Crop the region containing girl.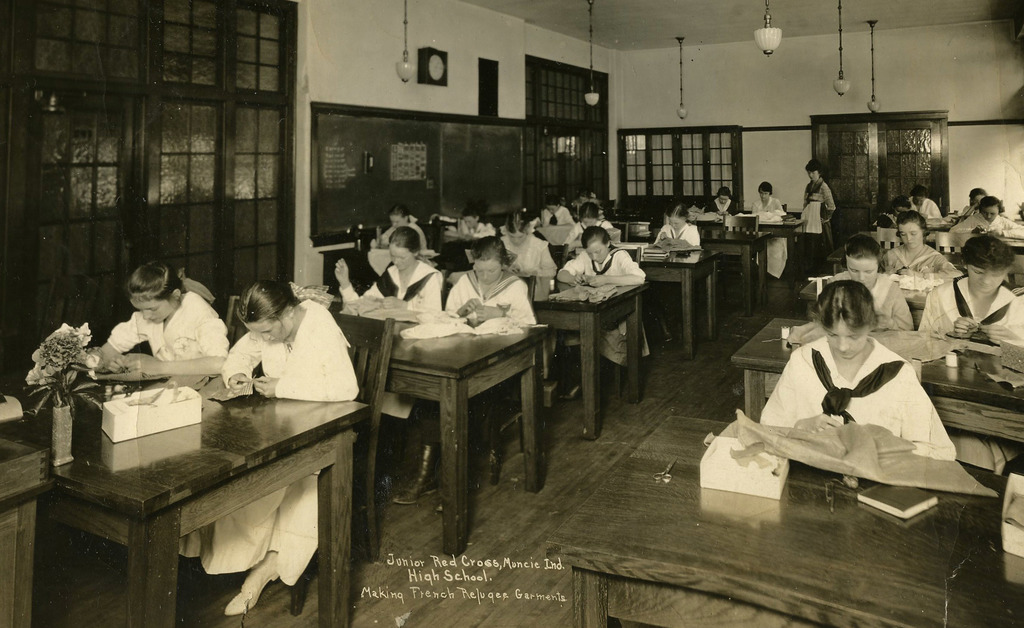
Crop region: Rect(175, 280, 360, 616).
